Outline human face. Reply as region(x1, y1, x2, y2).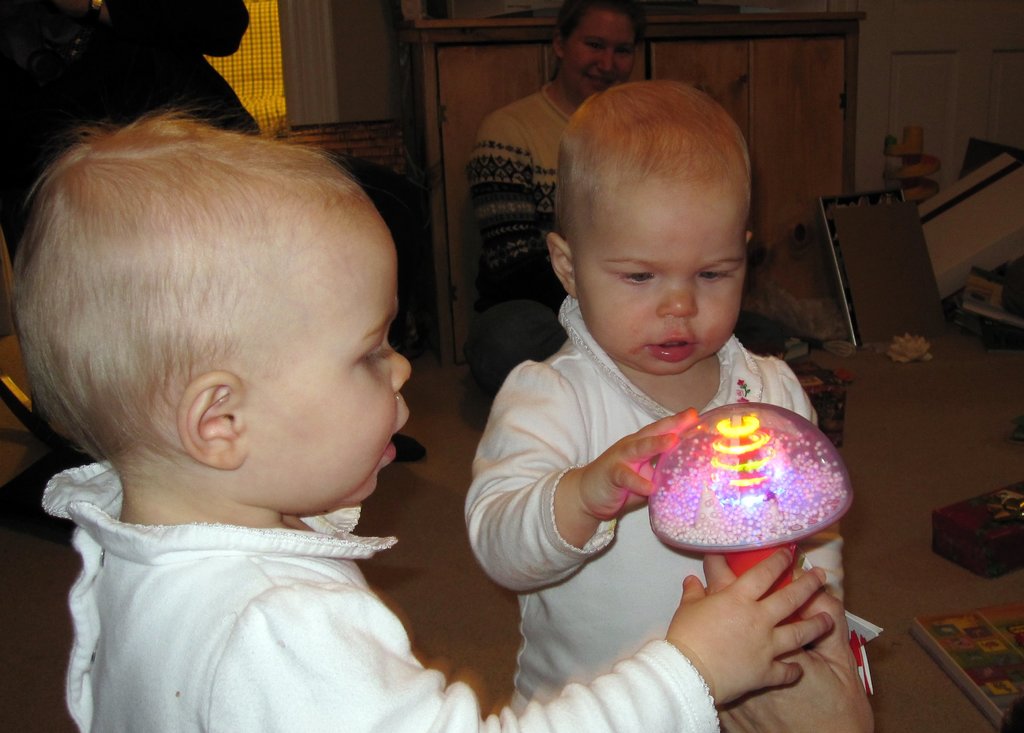
region(563, 6, 637, 101).
